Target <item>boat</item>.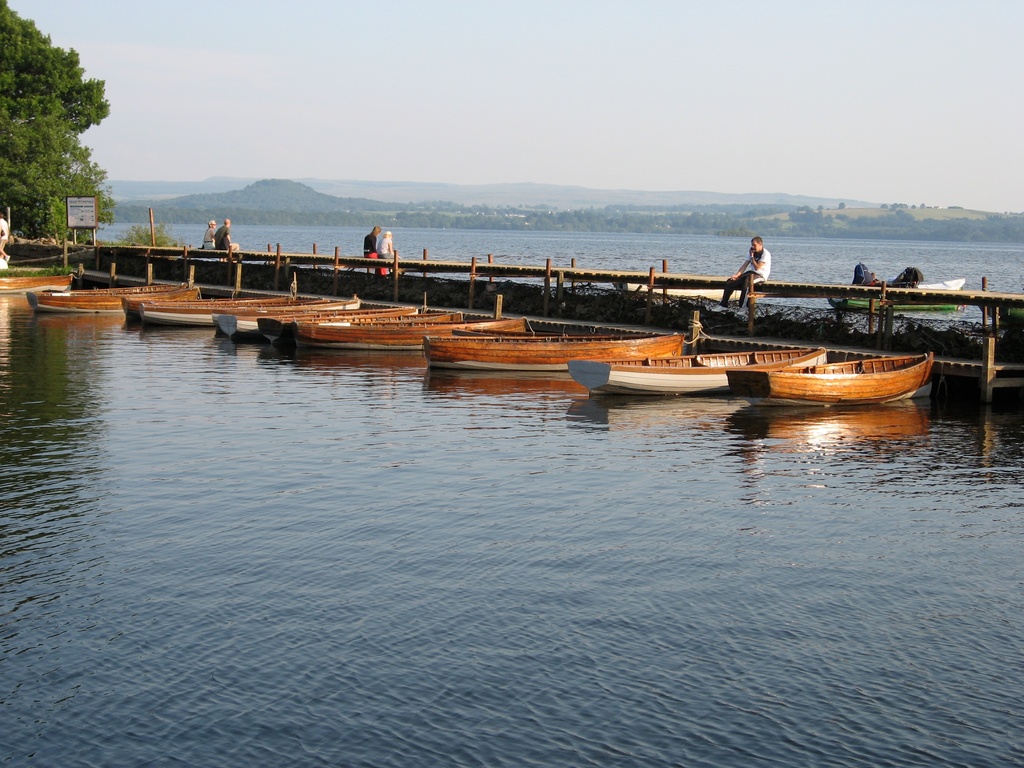
Target region: box=[826, 275, 965, 311].
